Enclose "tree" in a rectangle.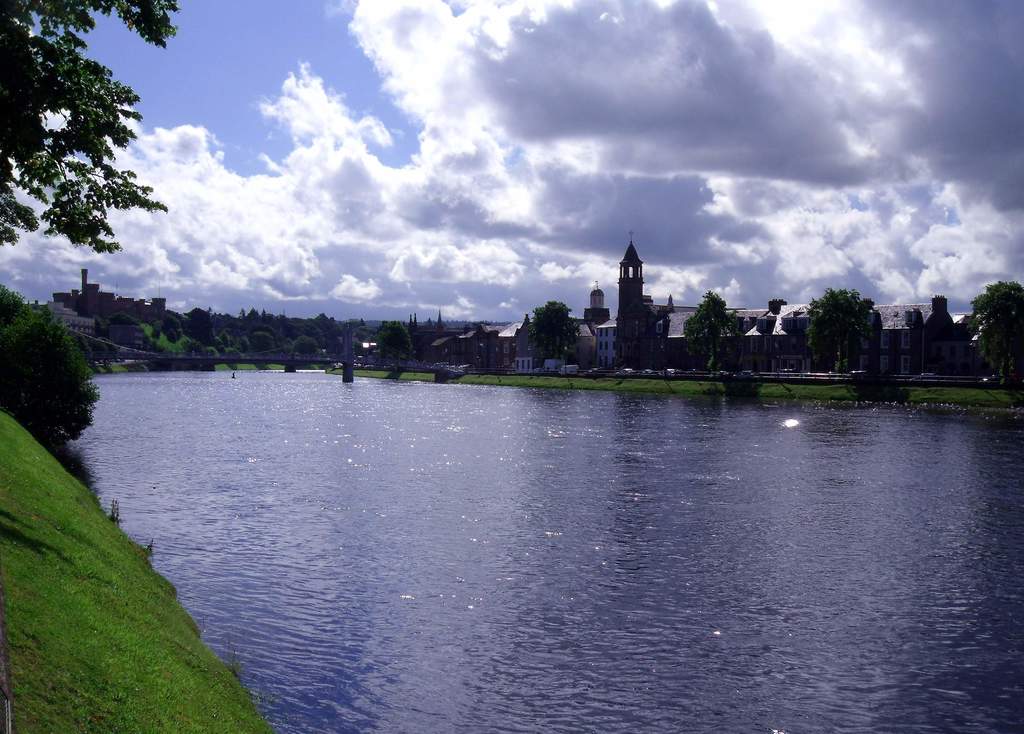
[left=965, top=281, right=1023, bottom=392].
